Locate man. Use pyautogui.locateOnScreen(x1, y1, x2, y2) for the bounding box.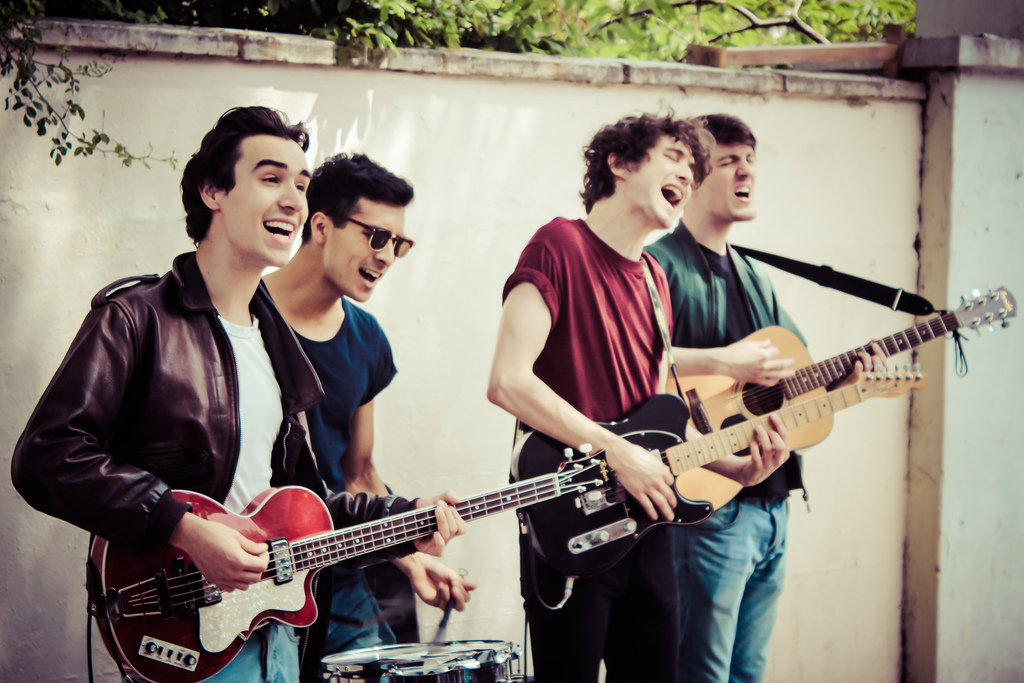
pyautogui.locateOnScreen(479, 109, 785, 682).
